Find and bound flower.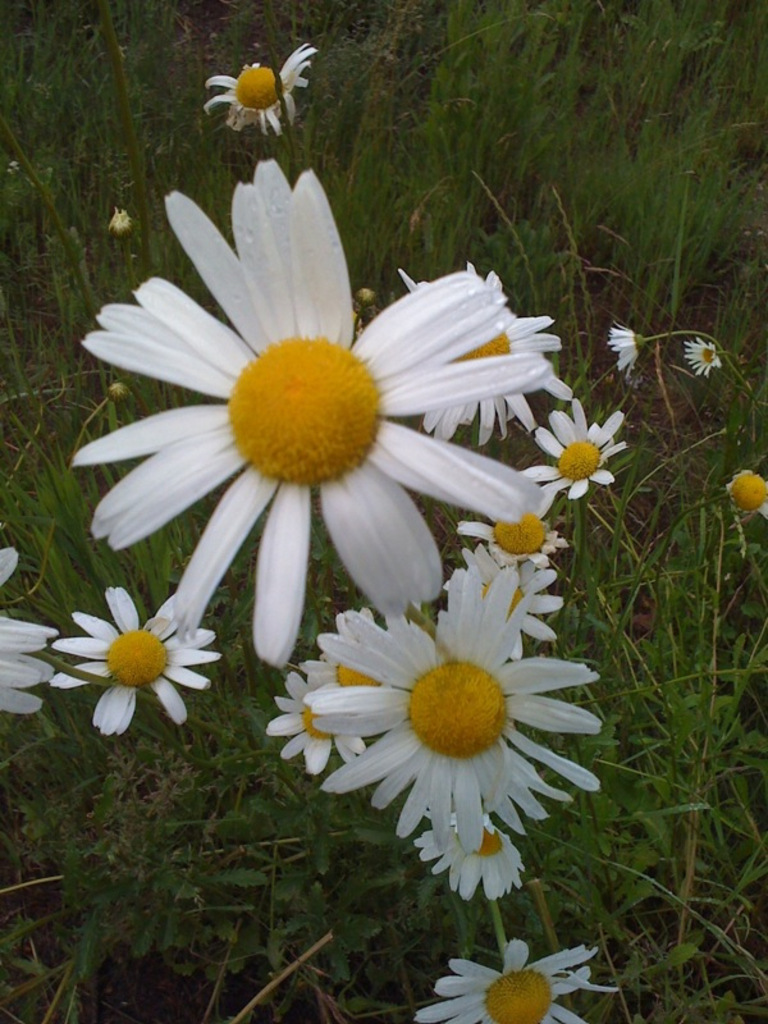
Bound: (x1=312, y1=558, x2=607, y2=861).
